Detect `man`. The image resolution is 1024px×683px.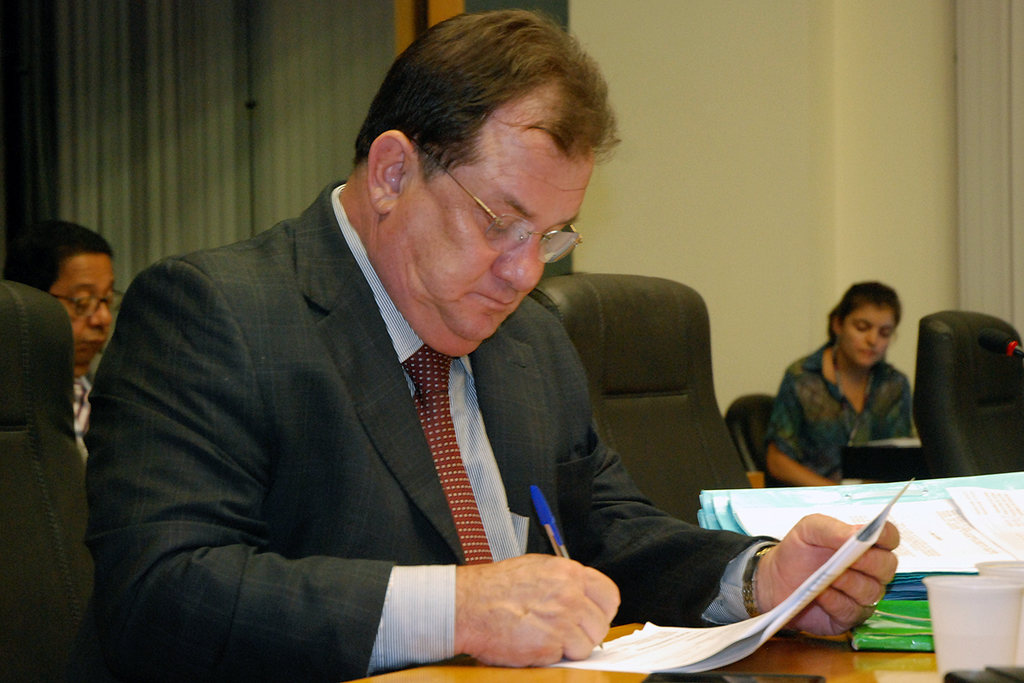
l=56, t=50, r=783, b=662.
